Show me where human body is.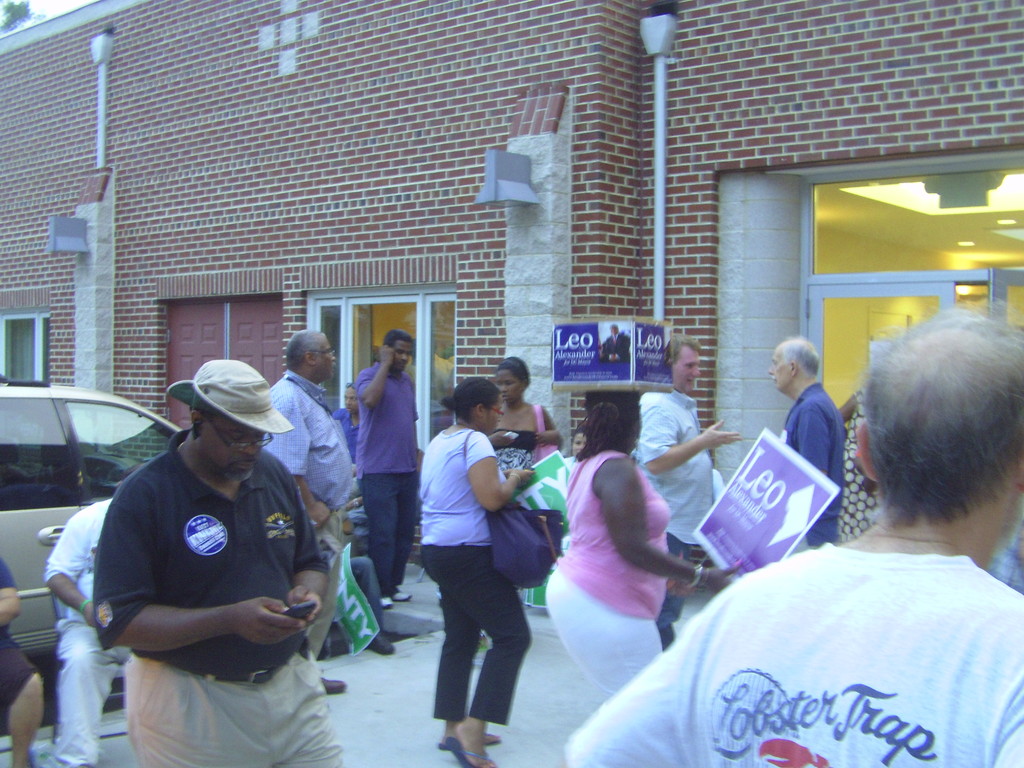
human body is at pyautogui.locateOnScreen(789, 378, 842, 541).
